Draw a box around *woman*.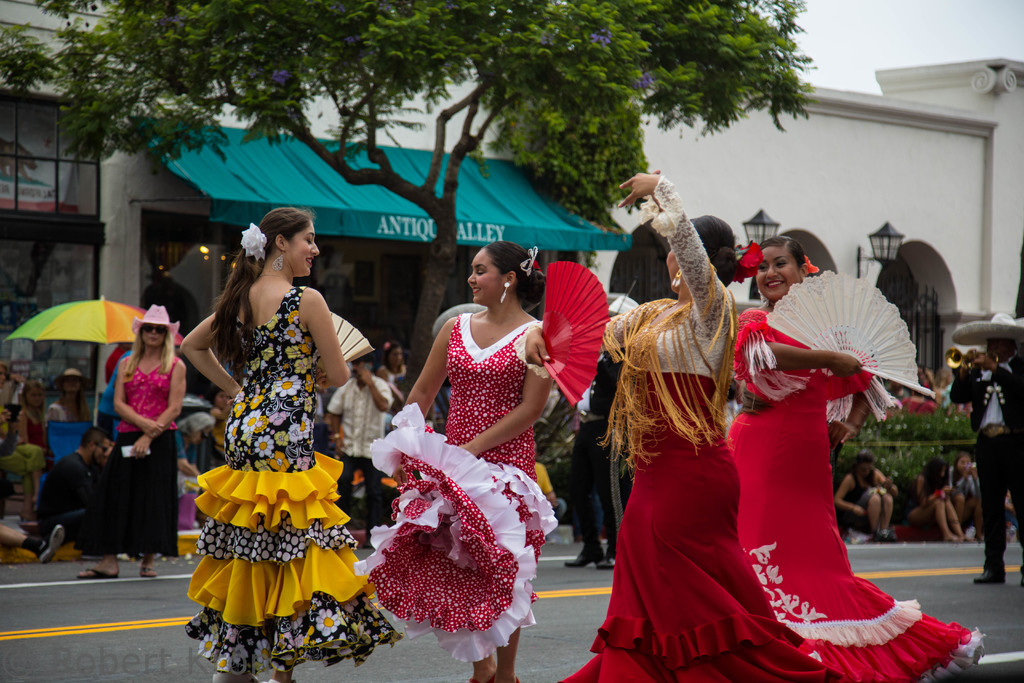
<bbox>373, 236, 563, 653</bbox>.
